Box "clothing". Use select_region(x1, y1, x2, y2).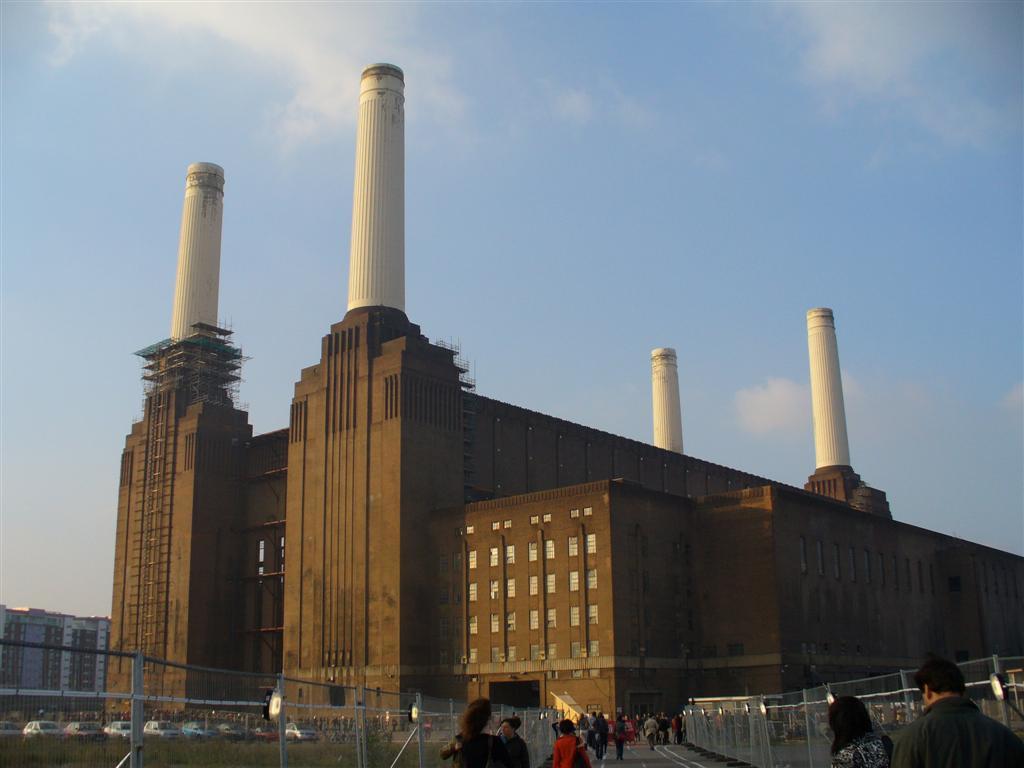
select_region(544, 730, 594, 767).
